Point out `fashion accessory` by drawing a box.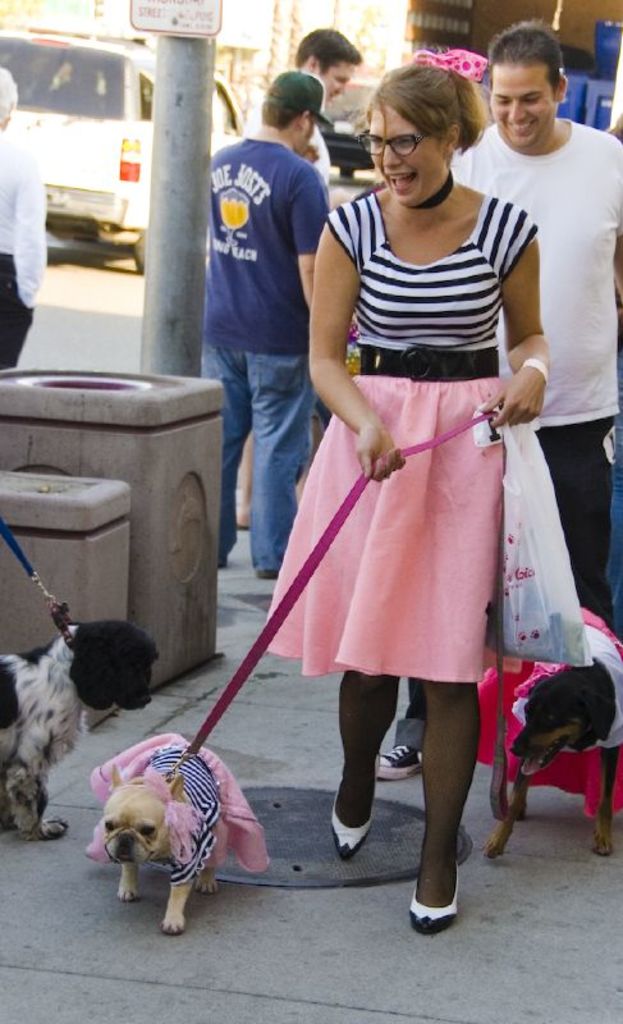
select_region(0, 517, 83, 640).
